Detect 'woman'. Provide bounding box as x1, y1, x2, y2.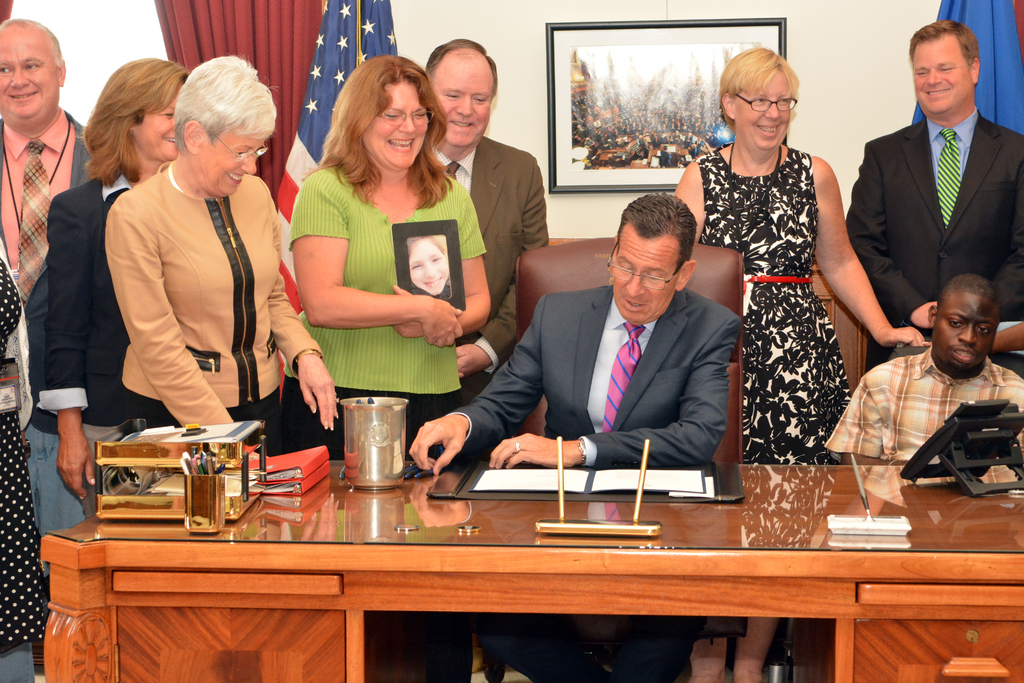
273, 67, 481, 450.
